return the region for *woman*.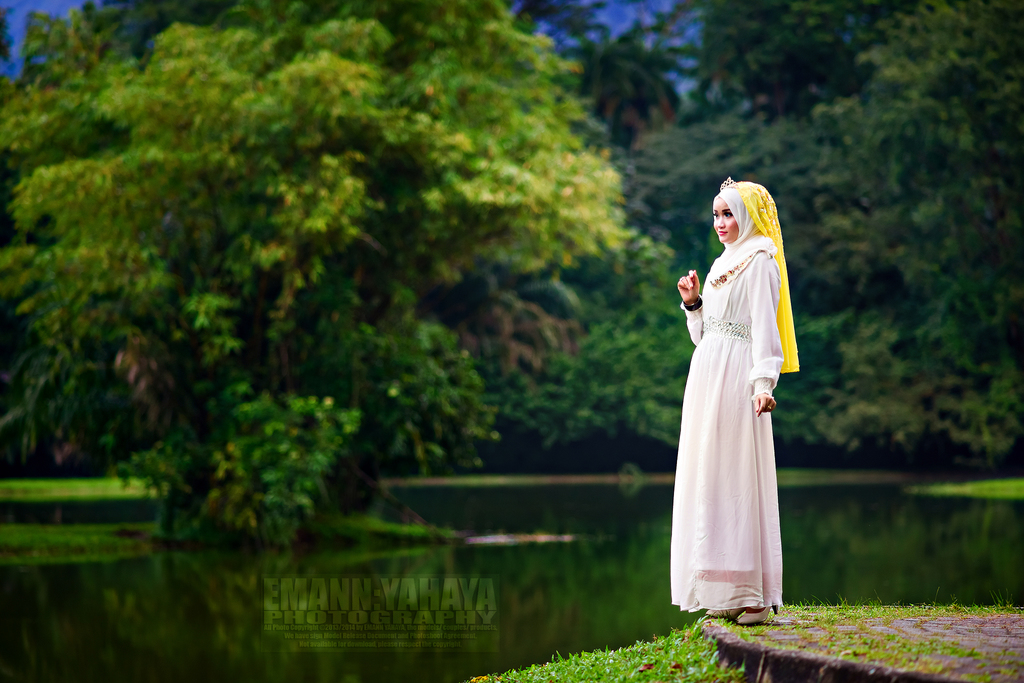
detection(676, 177, 802, 625).
